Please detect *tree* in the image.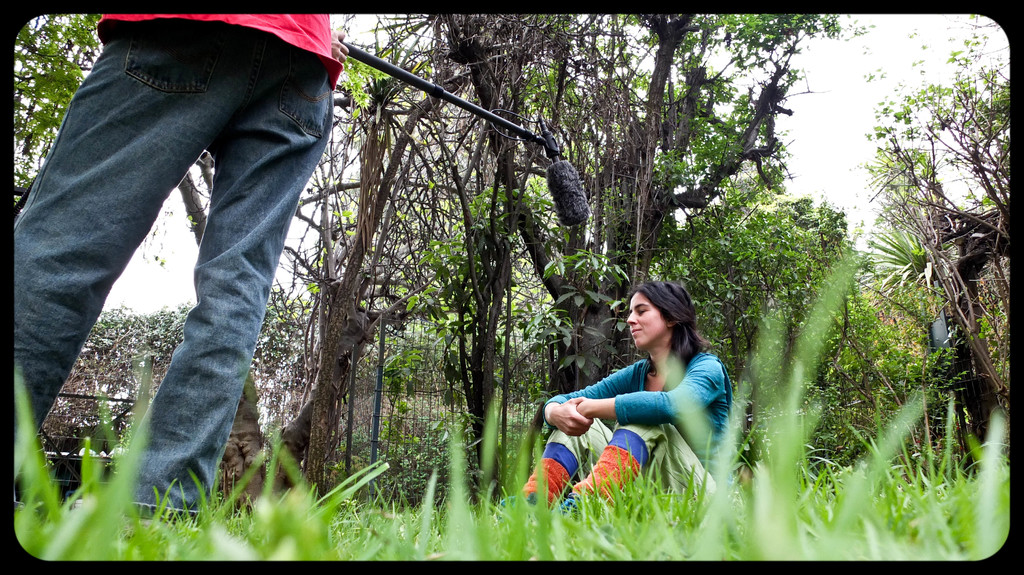
[x1=170, y1=6, x2=424, y2=519].
